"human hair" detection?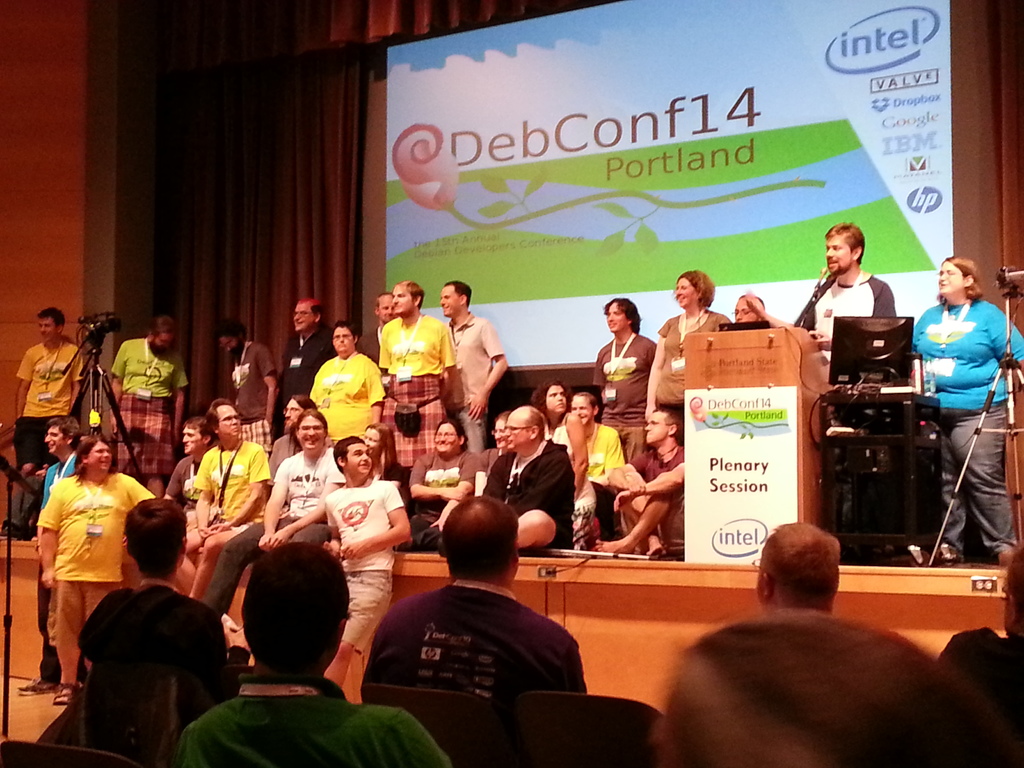
{"x1": 529, "y1": 377, "x2": 575, "y2": 417}
